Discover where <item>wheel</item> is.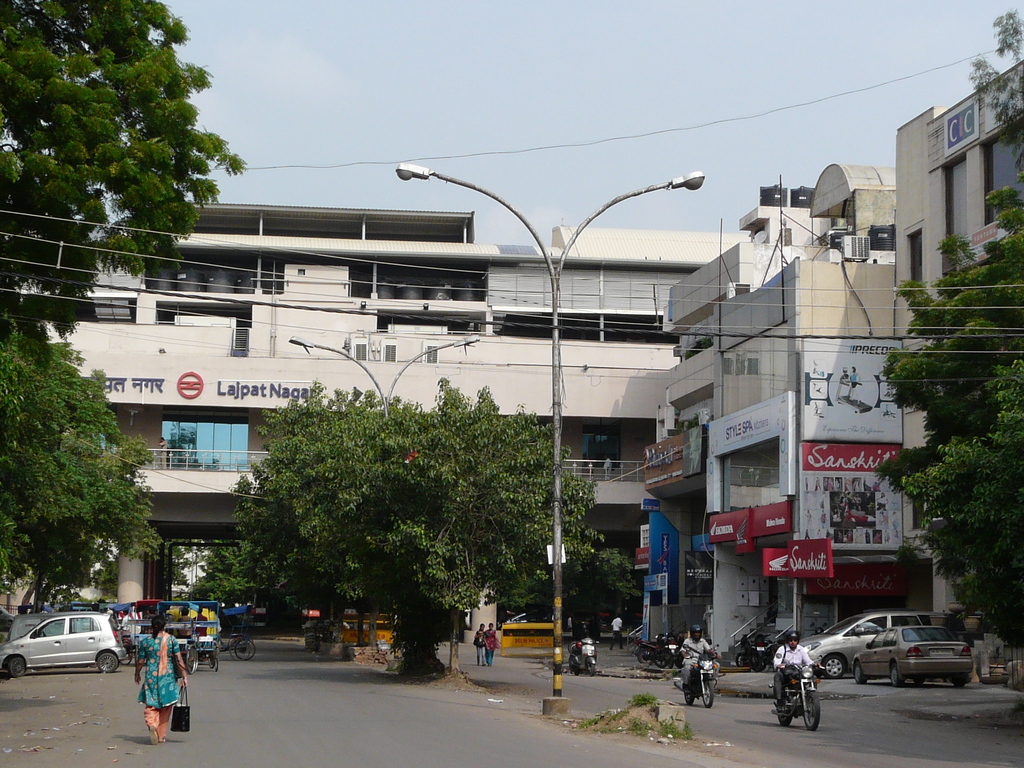
Discovered at {"left": 574, "top": 671, "right": 579, "bottom": 675}.
